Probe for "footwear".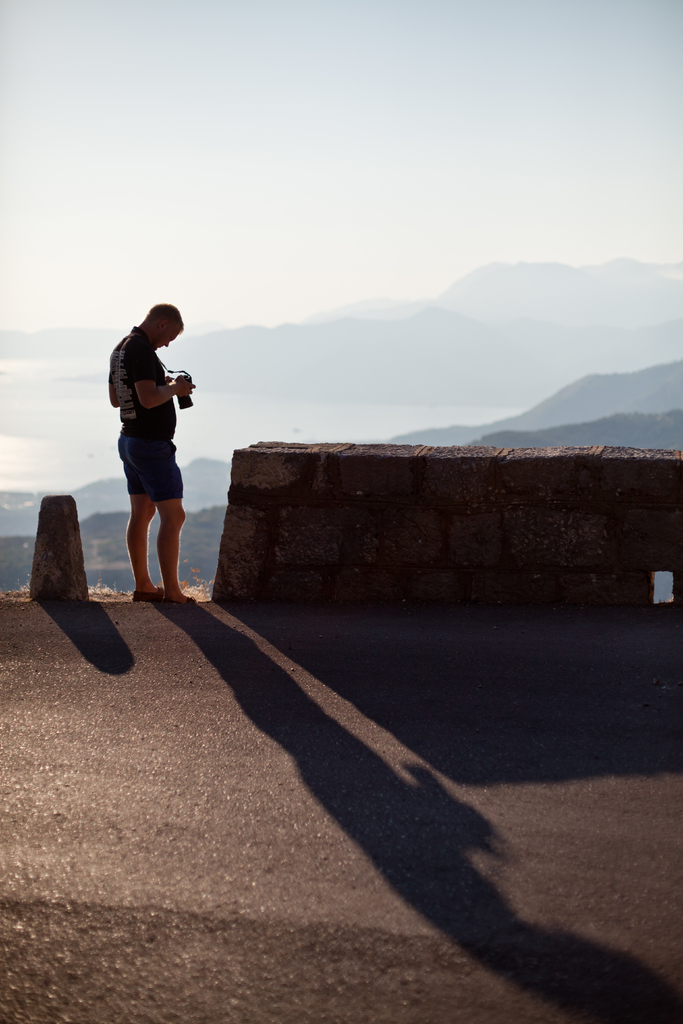
Probe result: 127 575 167 598.
